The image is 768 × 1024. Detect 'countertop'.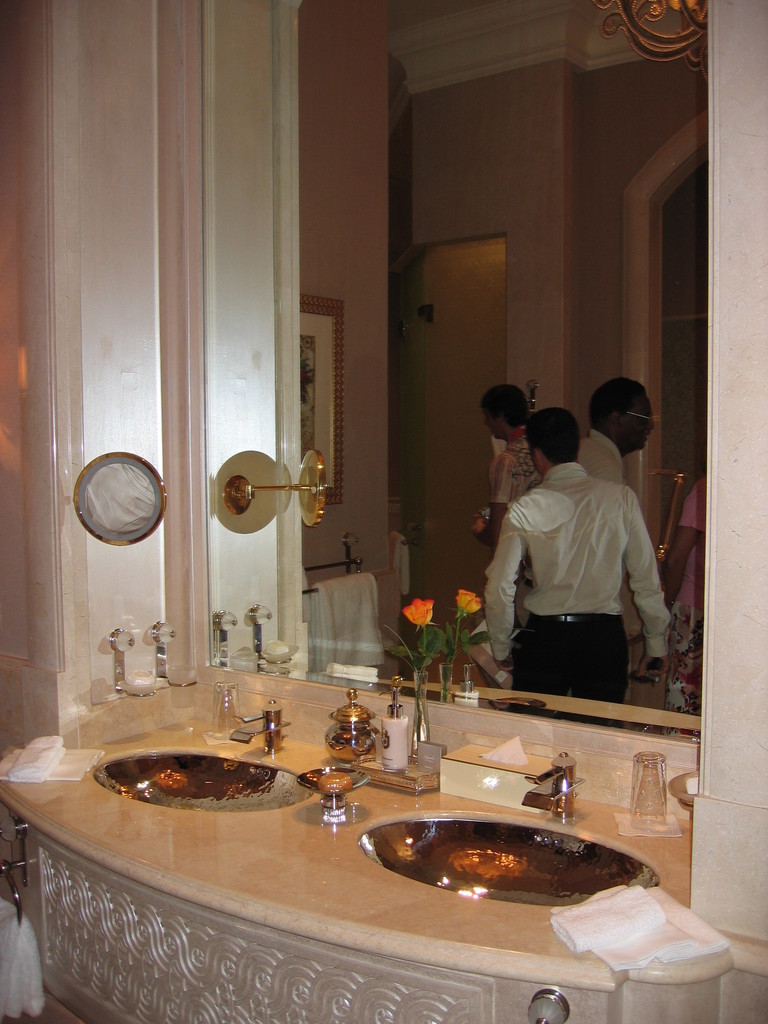
Detection: {"left": 0, "top": 684, "right": 741, "bottom": 993}.
